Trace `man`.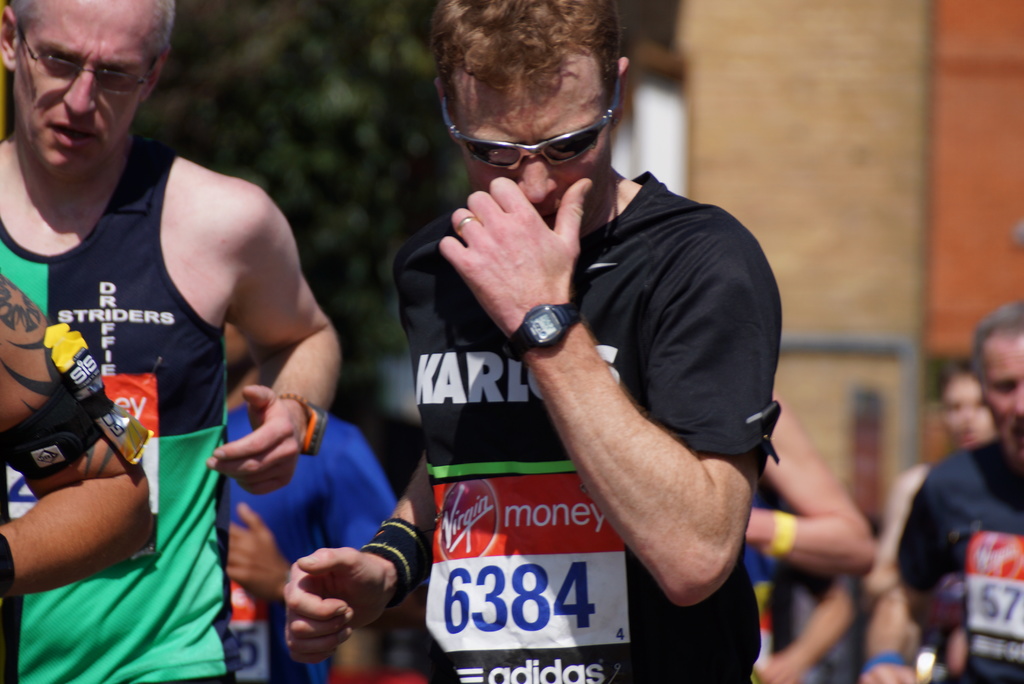
Traced to bbox(225, 313, 403, 683).
